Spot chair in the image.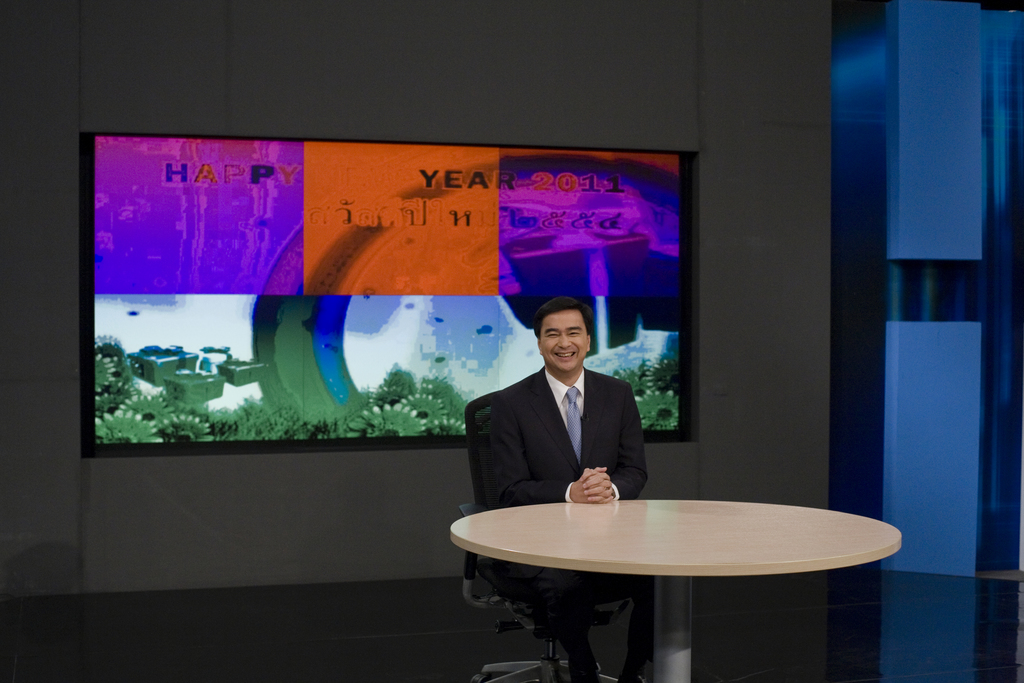
chair found at (x1=454, y1=388, x2=635, y2=682).
